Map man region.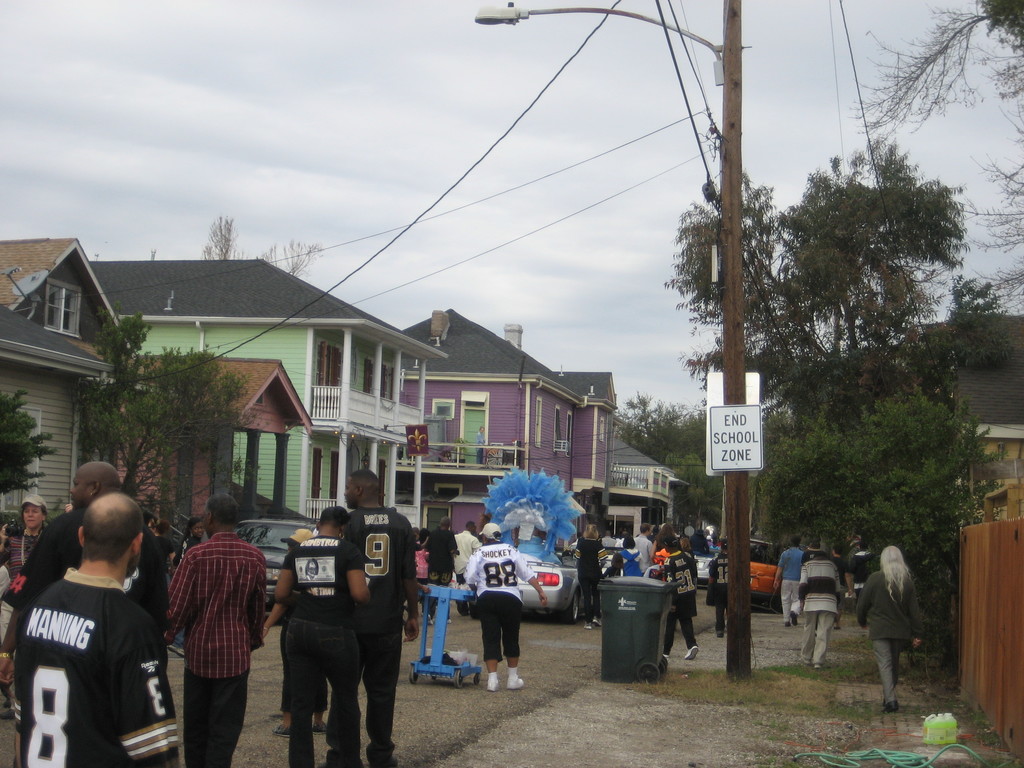
Mapped to (801,539,828,634).
